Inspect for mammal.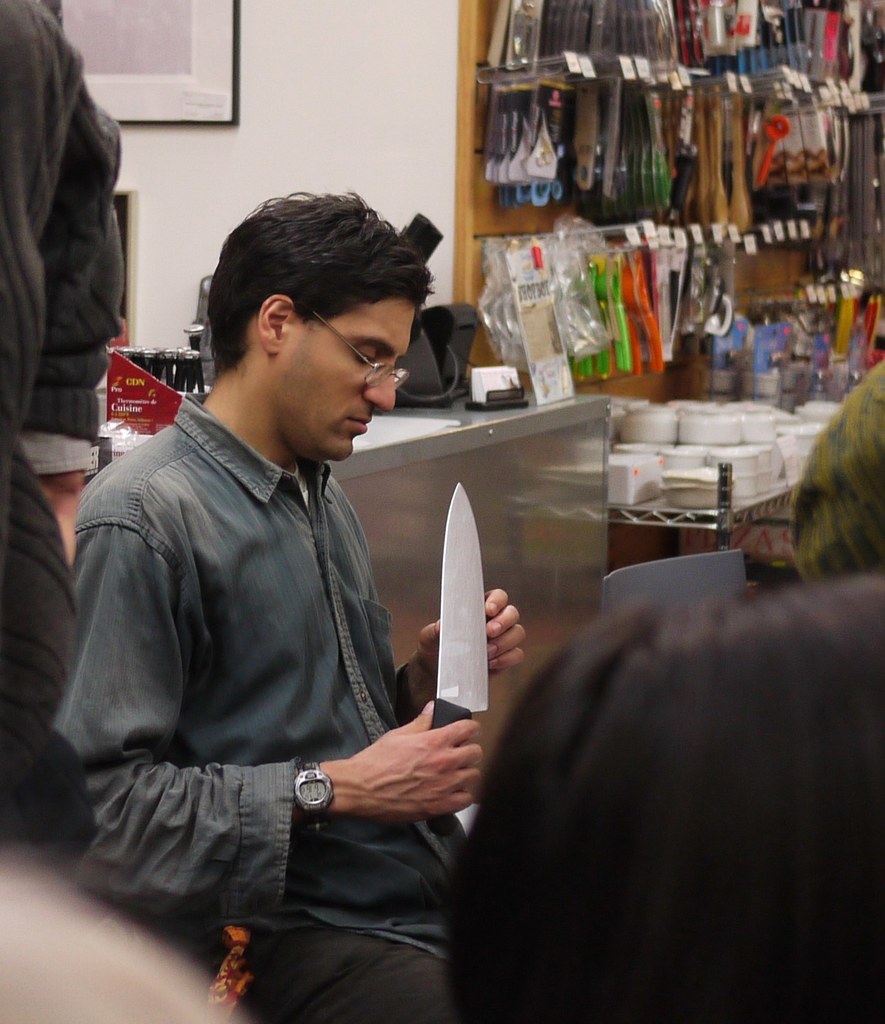
Inspection: bbox=[442, 359, 884, 1023].
